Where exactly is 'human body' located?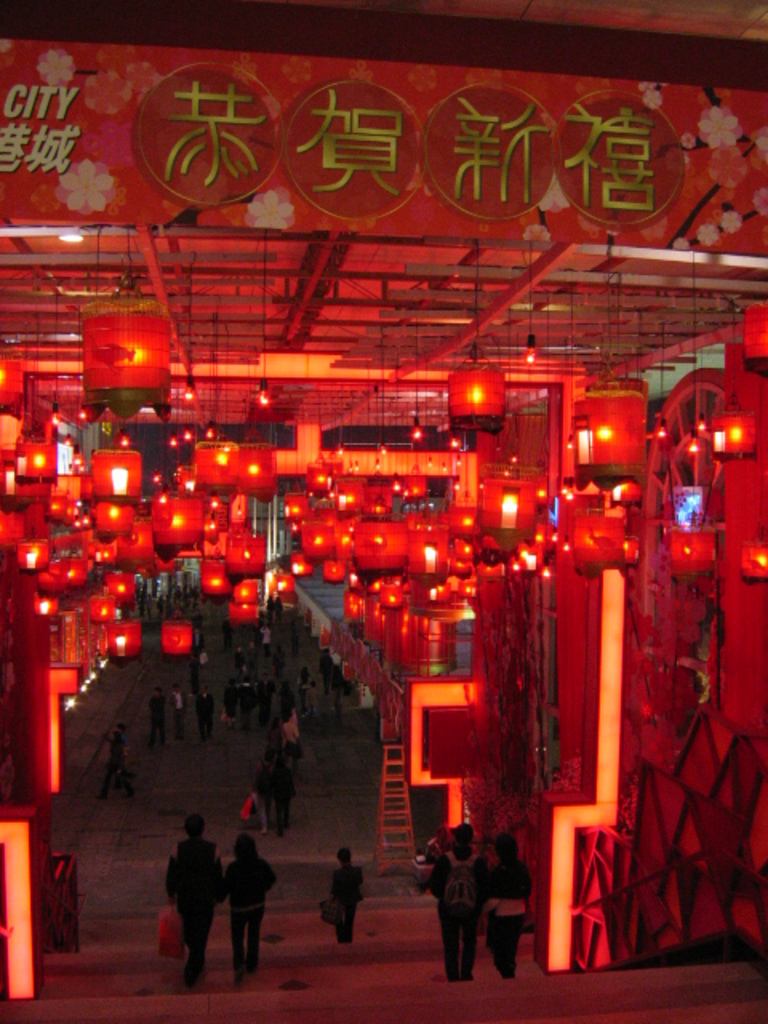
Its bounding box is {"x1": 226, "y1": 829, "x2": 266, "y2": 976}.
